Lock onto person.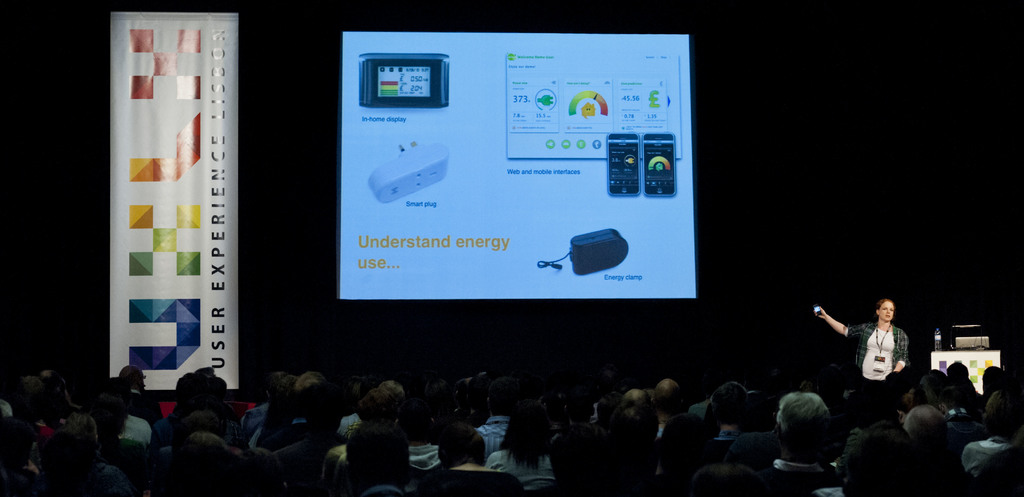
Locked: box=[492, 390, 561, 491].
